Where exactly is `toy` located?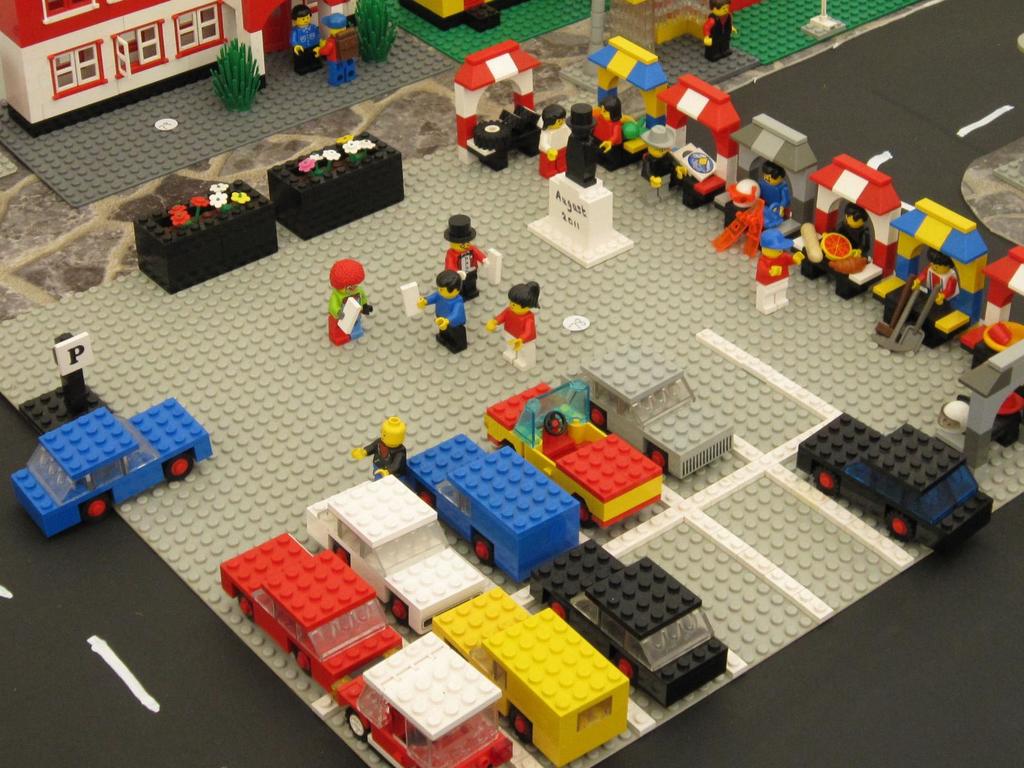
Its bounding box is x1=701, y1=0, x2=755, y2=56.
